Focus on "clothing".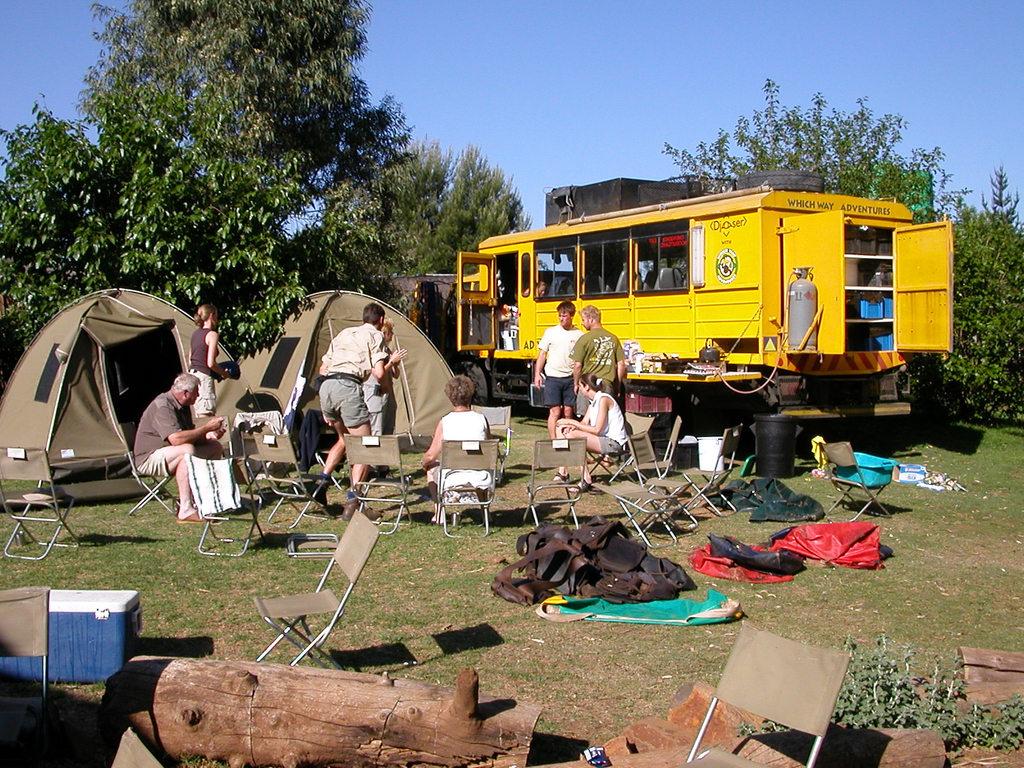
Focused at x1=135 y1=369 x2=214 y2=526.
